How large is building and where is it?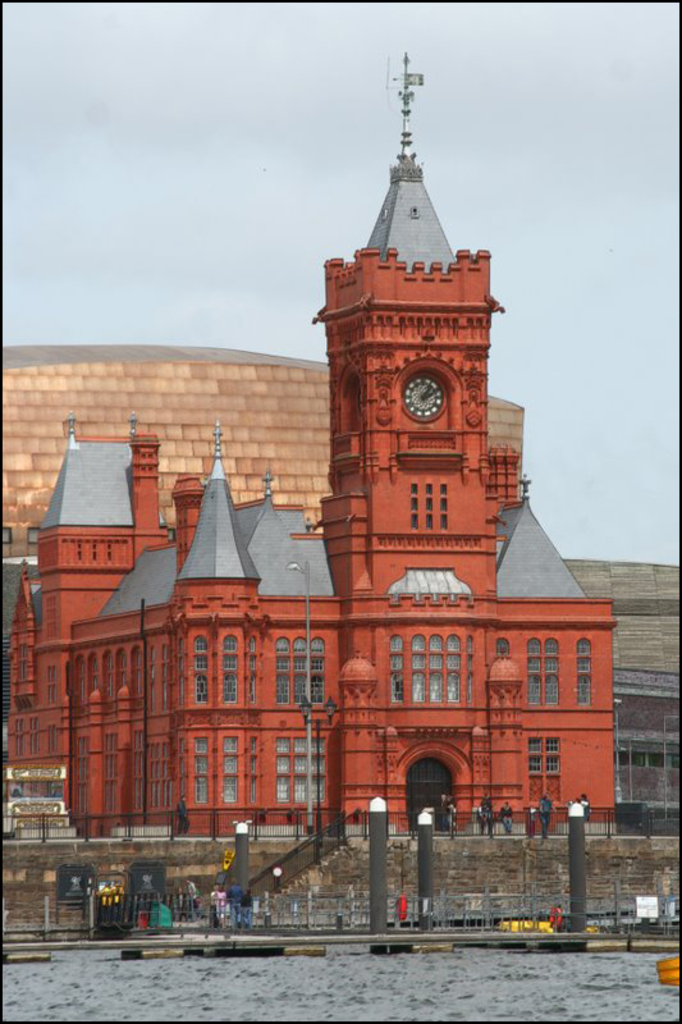
Bounding box: [9, 56, 619, 833].
